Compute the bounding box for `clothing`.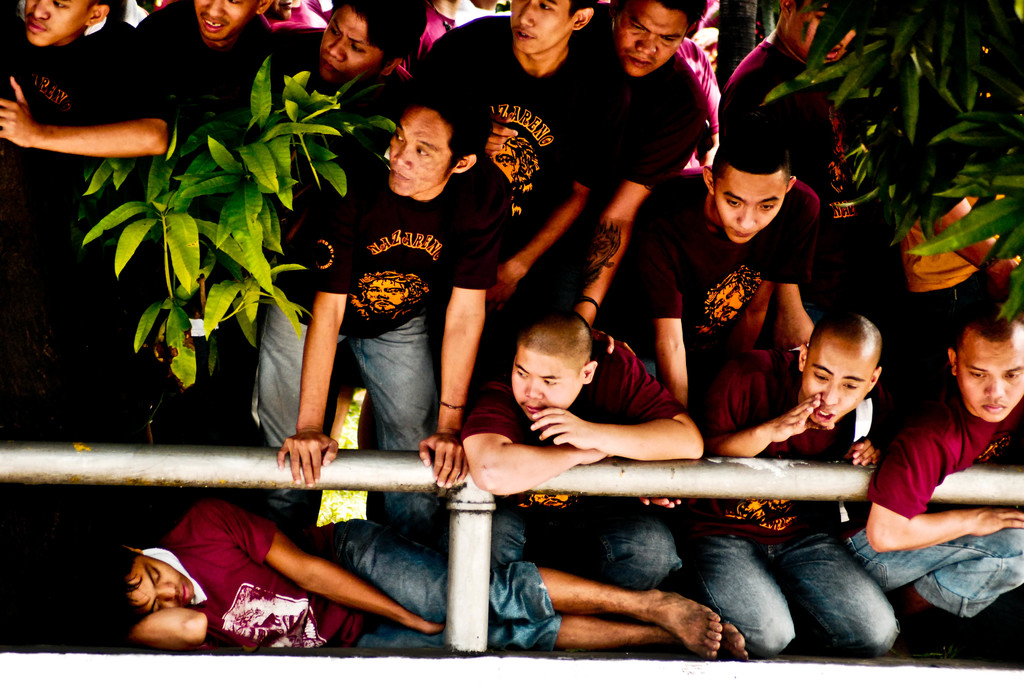
716,40,834,193.
